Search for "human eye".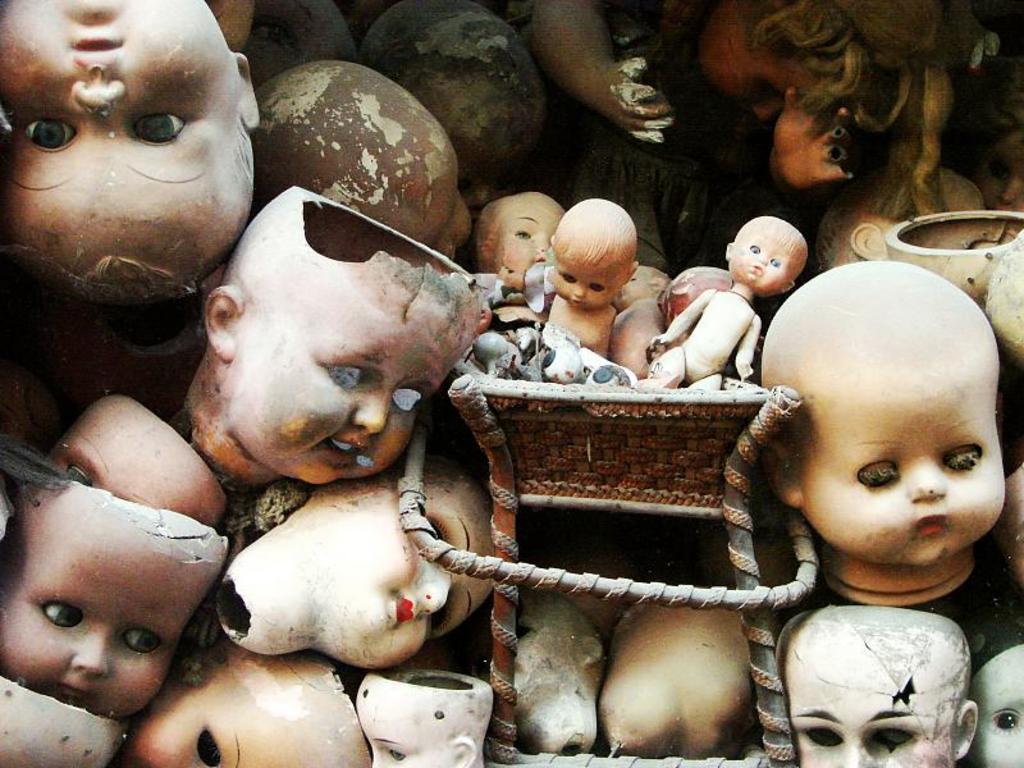
Found at (x1=748, y1=242, x2=762, y2=255).
